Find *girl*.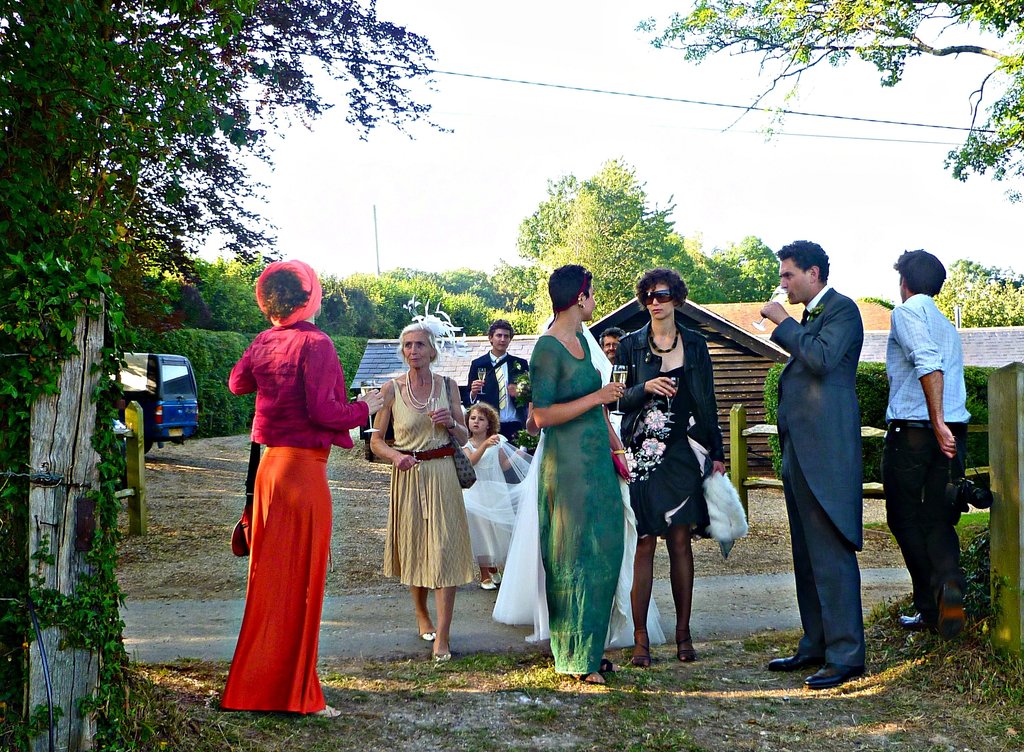
[205, 259, 366, 721].
